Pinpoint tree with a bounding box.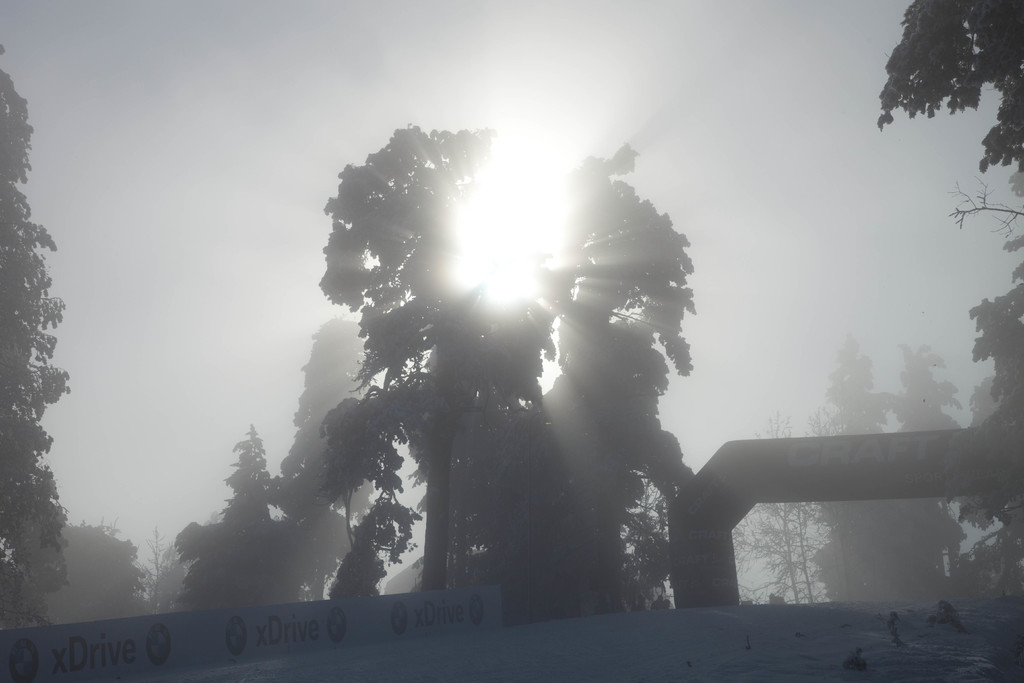
(left=738, top=389, right=837, bottom=604).
